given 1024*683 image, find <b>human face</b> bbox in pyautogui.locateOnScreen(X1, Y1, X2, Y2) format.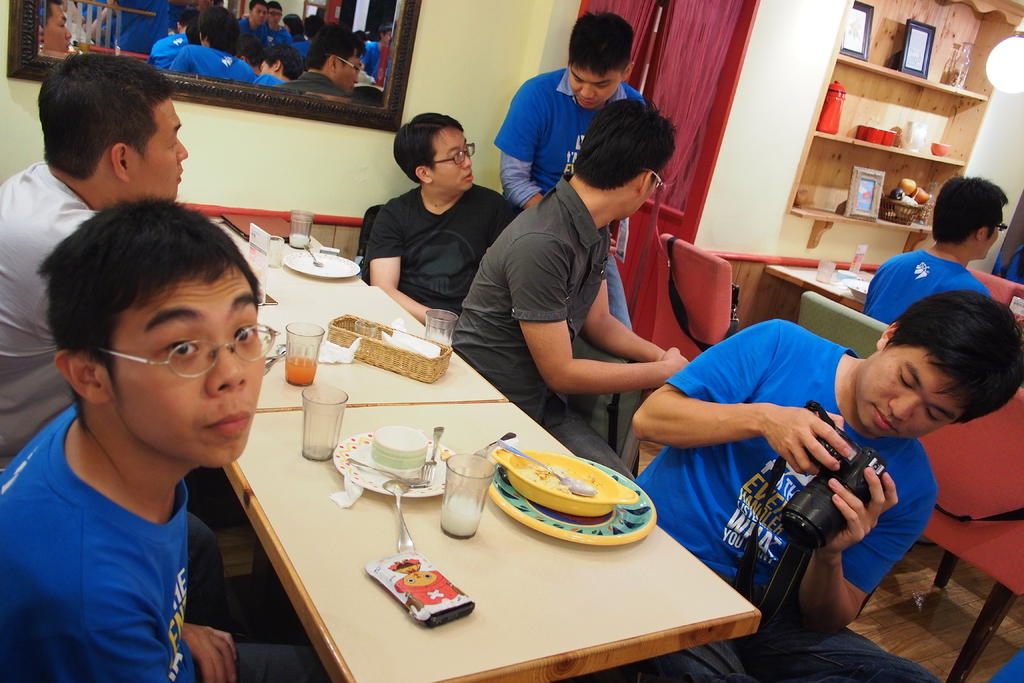
pyautogui.locateOnScreen(858, 352, 960, 450).
